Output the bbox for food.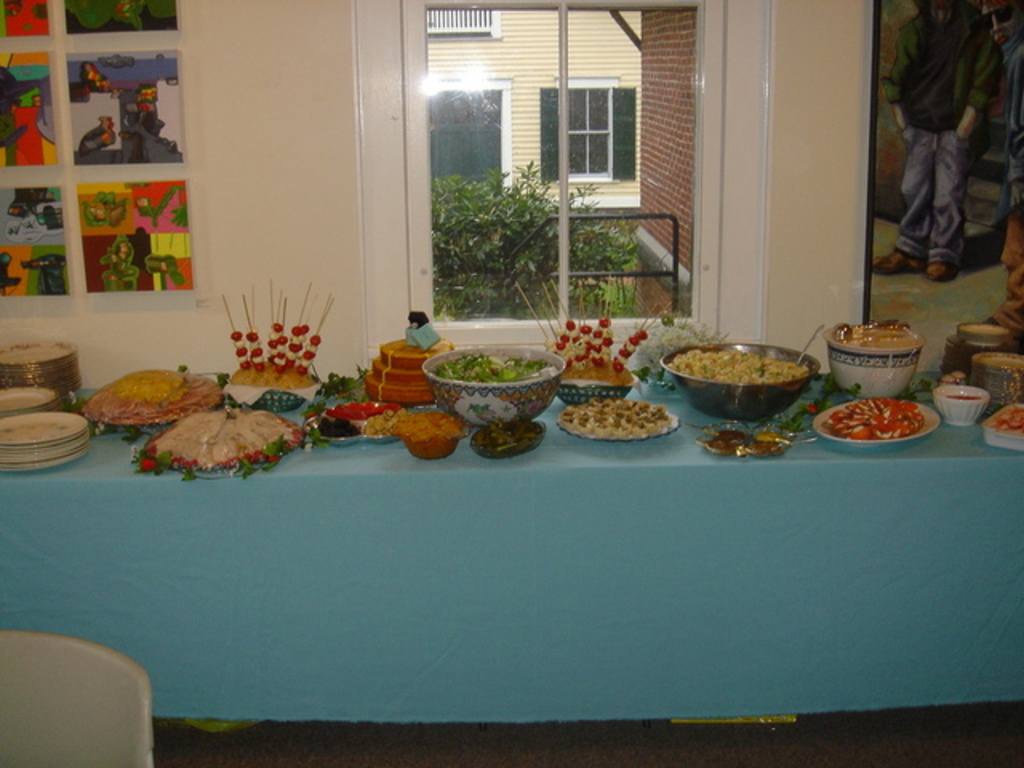
[x1=984, y1=402, x2=1022, y2=434].
